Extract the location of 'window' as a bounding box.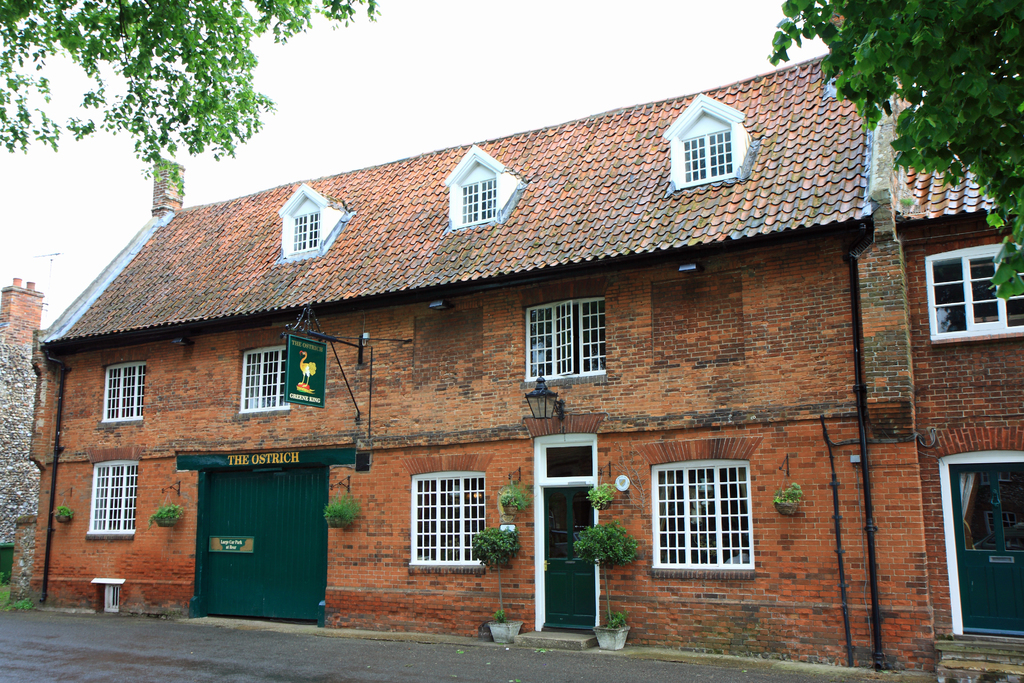
[x1=409, y1=470, x2=481, y2=562].
